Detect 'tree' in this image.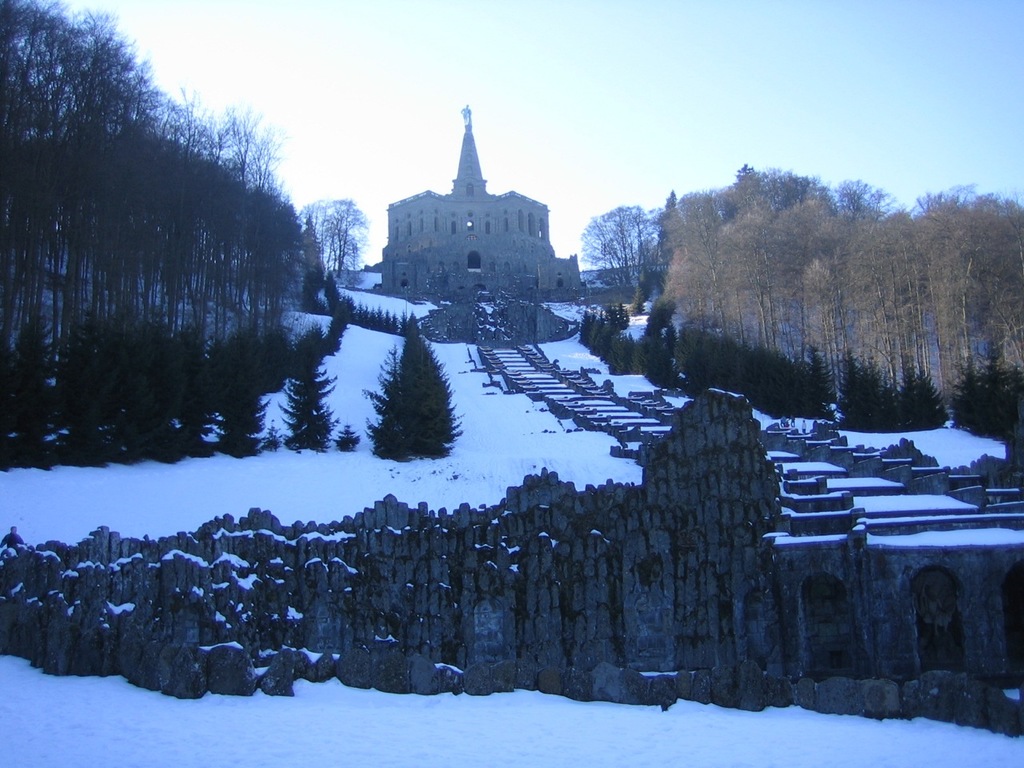
Detection: <box>346,308,446,462</box>.
